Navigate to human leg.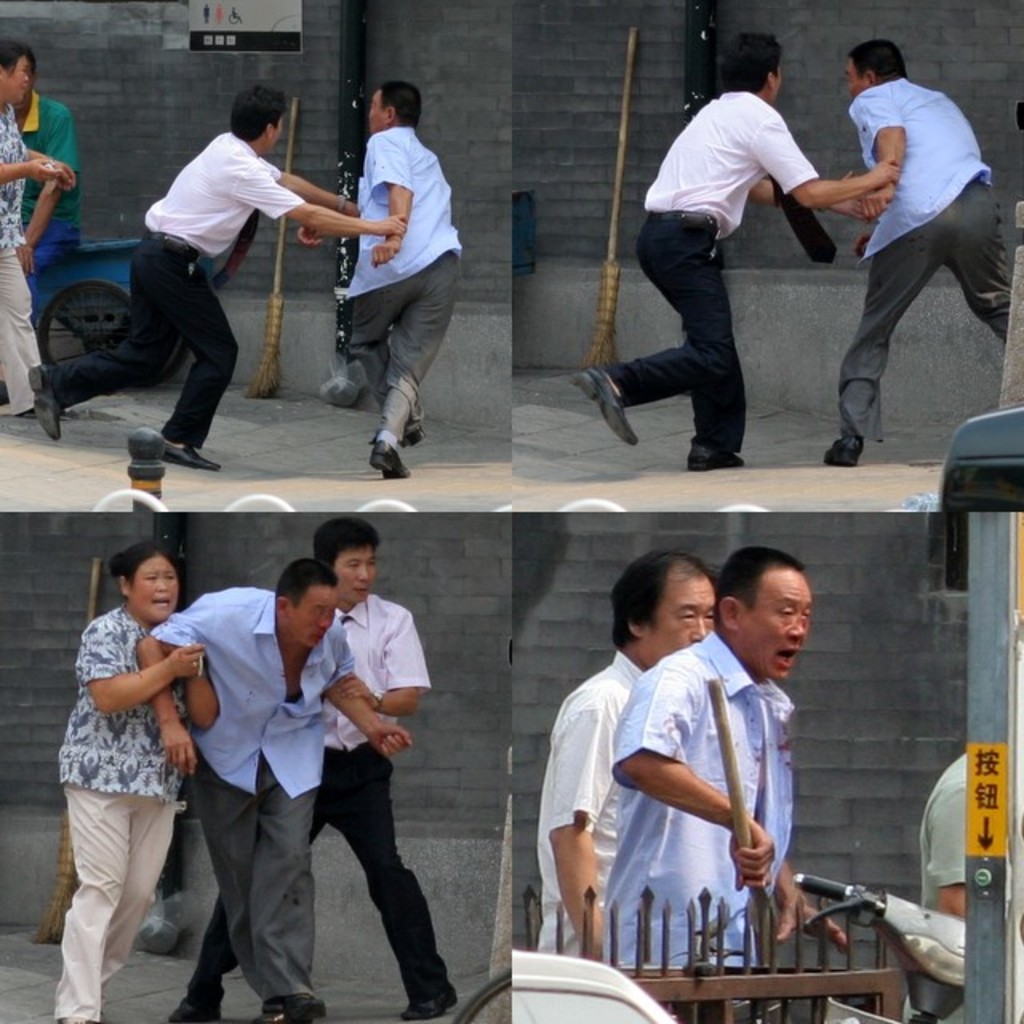
Navigation target: locate(170, 827, 330, 1018).
